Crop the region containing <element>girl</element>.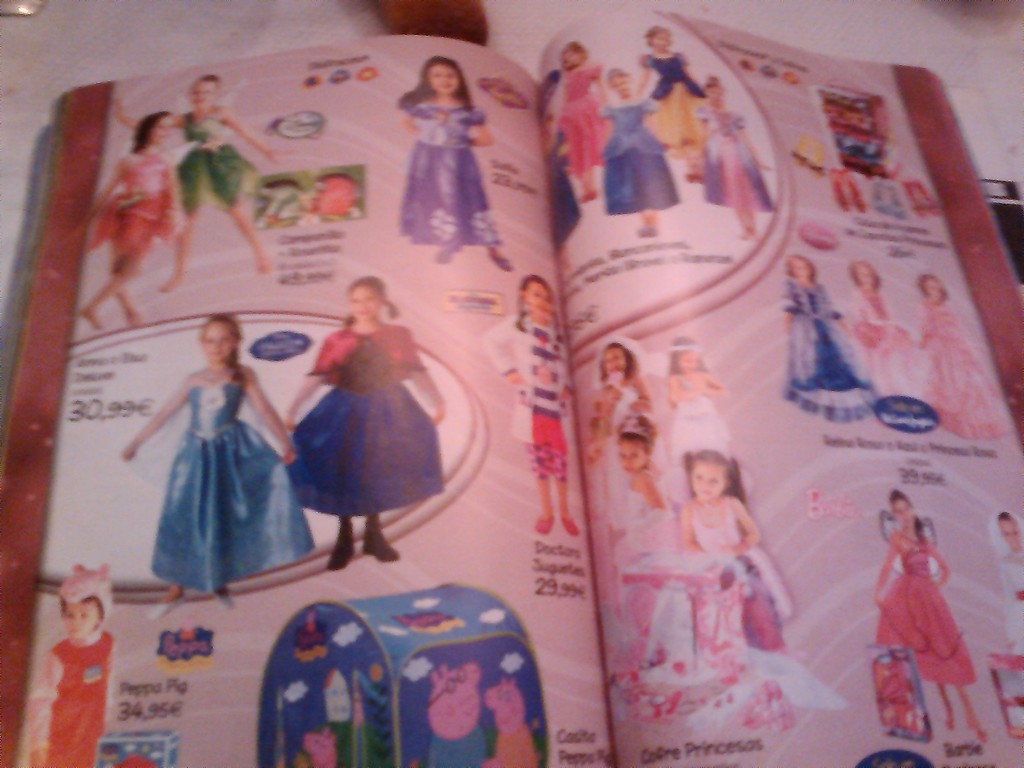
Crop region: [left=26, top=561, right=112, bottom=767].
